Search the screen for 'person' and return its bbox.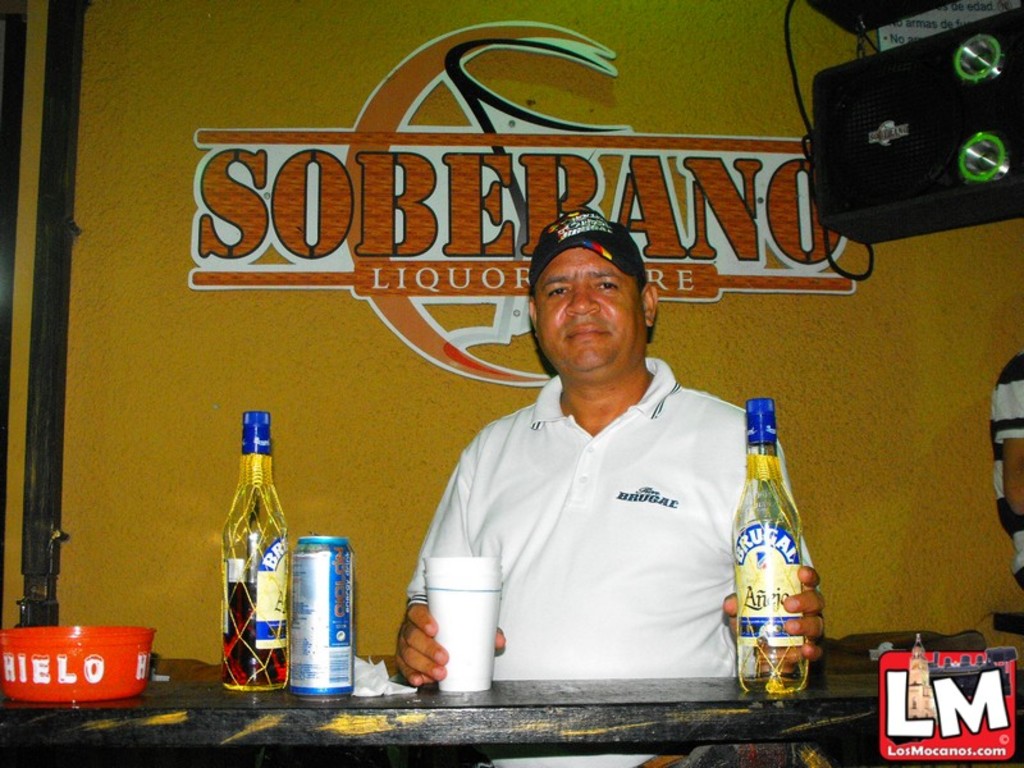
Found: [415, 159, 790, 718].
